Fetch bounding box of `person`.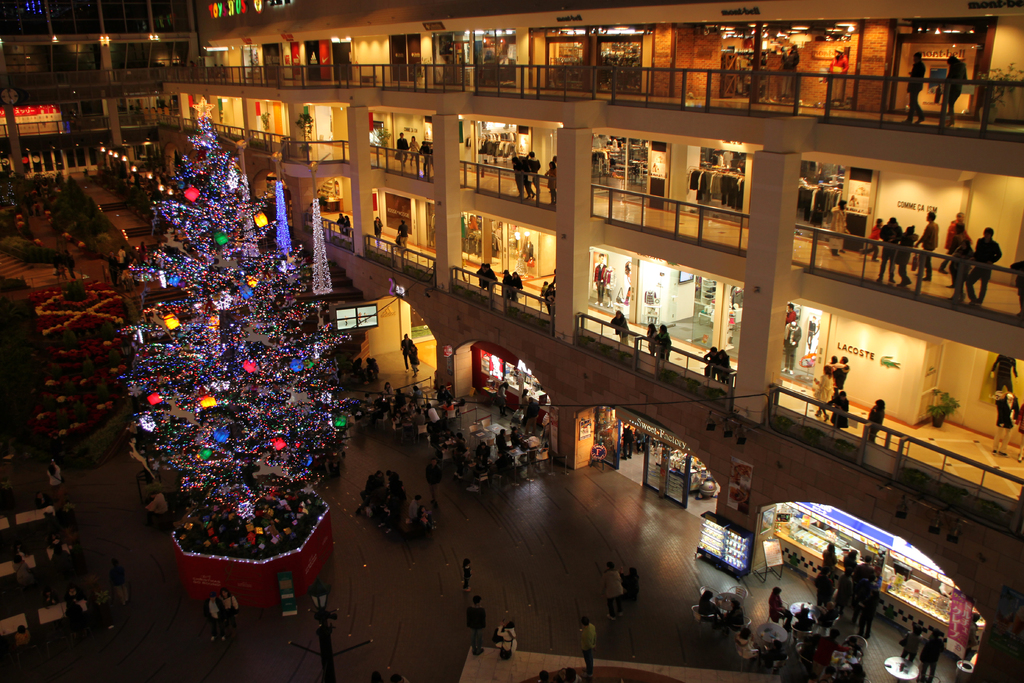
Bbox: locate(205, 591, 218, 639).
